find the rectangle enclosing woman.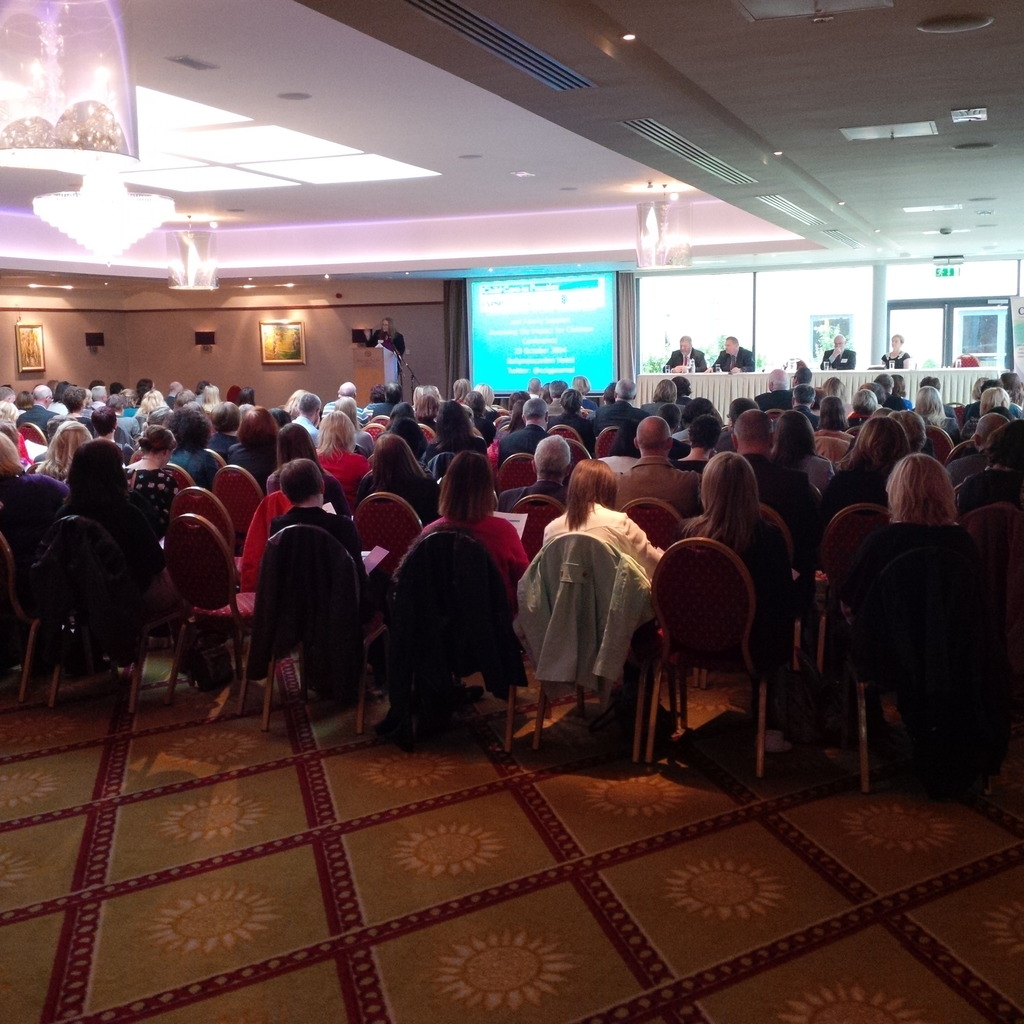
[344, 429, 440, 527].
